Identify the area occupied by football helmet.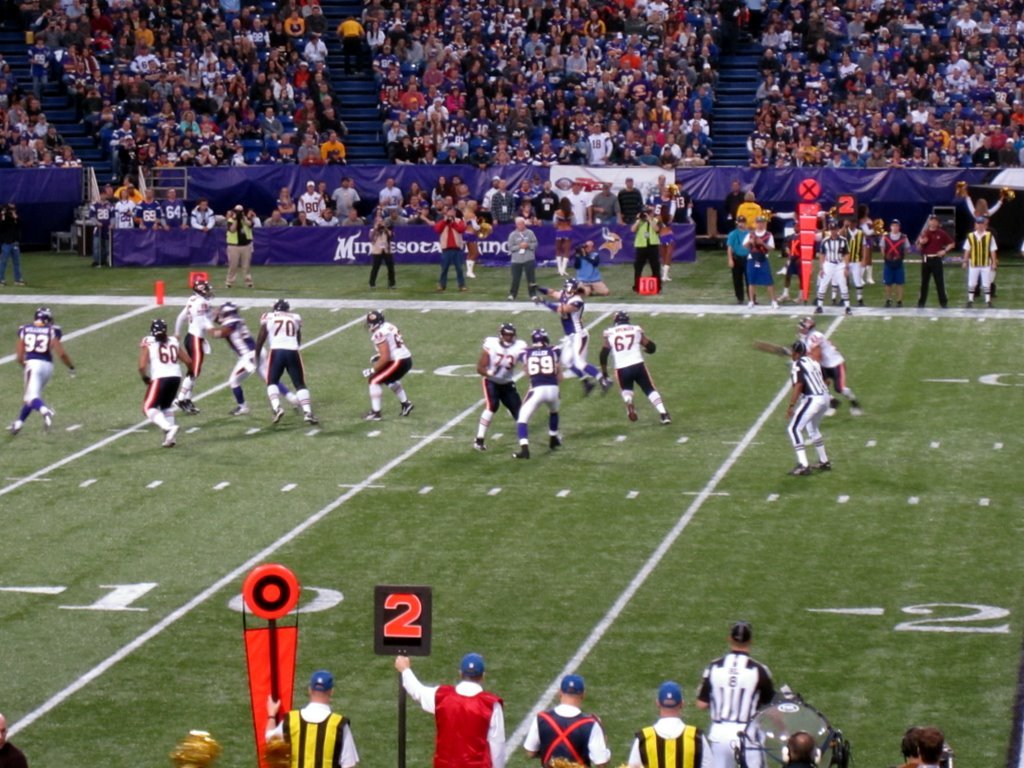
Area: 152/322/163/339.
